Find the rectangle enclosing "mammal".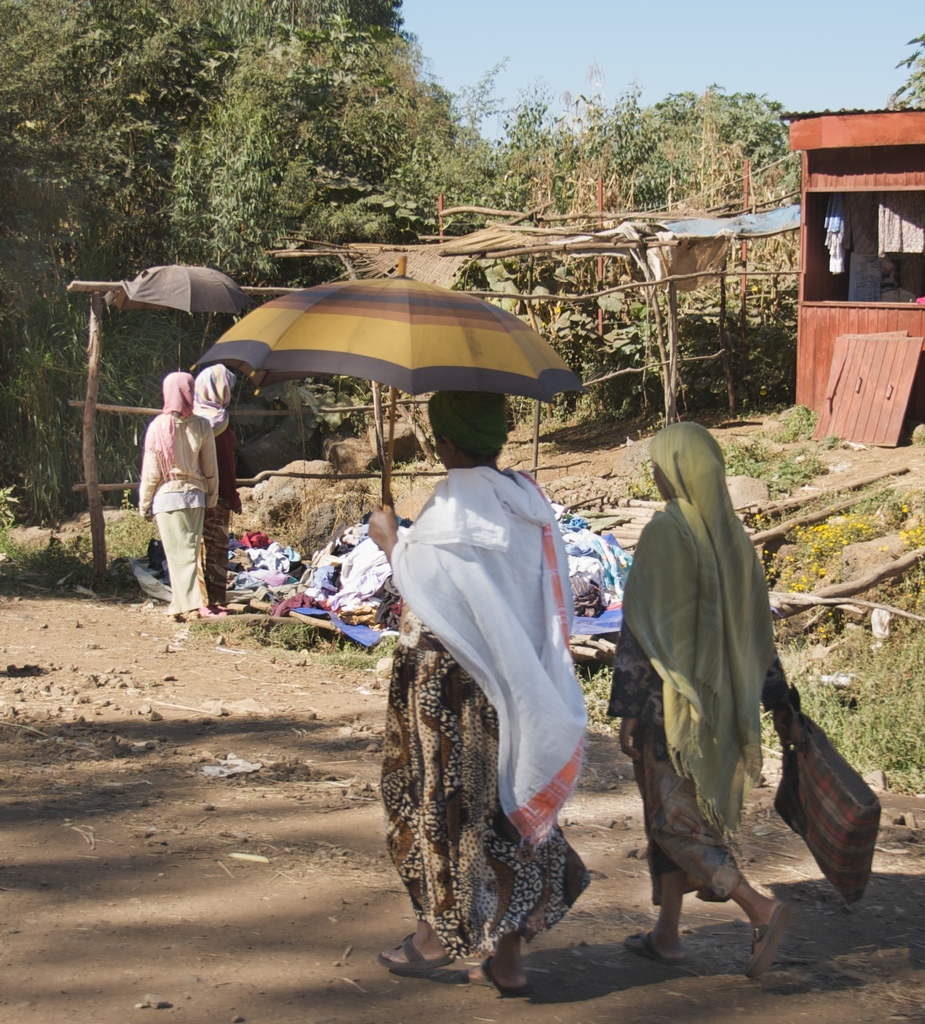
Rect(192, 362, 241, 599).
